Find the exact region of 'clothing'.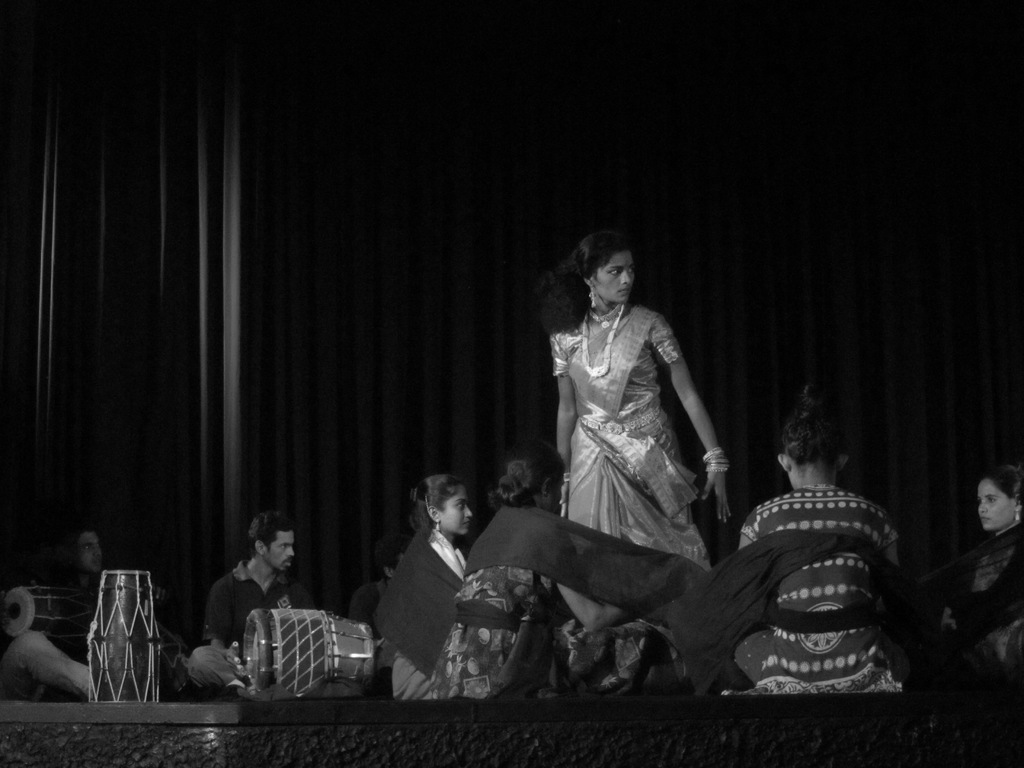
Exact region: detection(548, 286, 703, 622).
